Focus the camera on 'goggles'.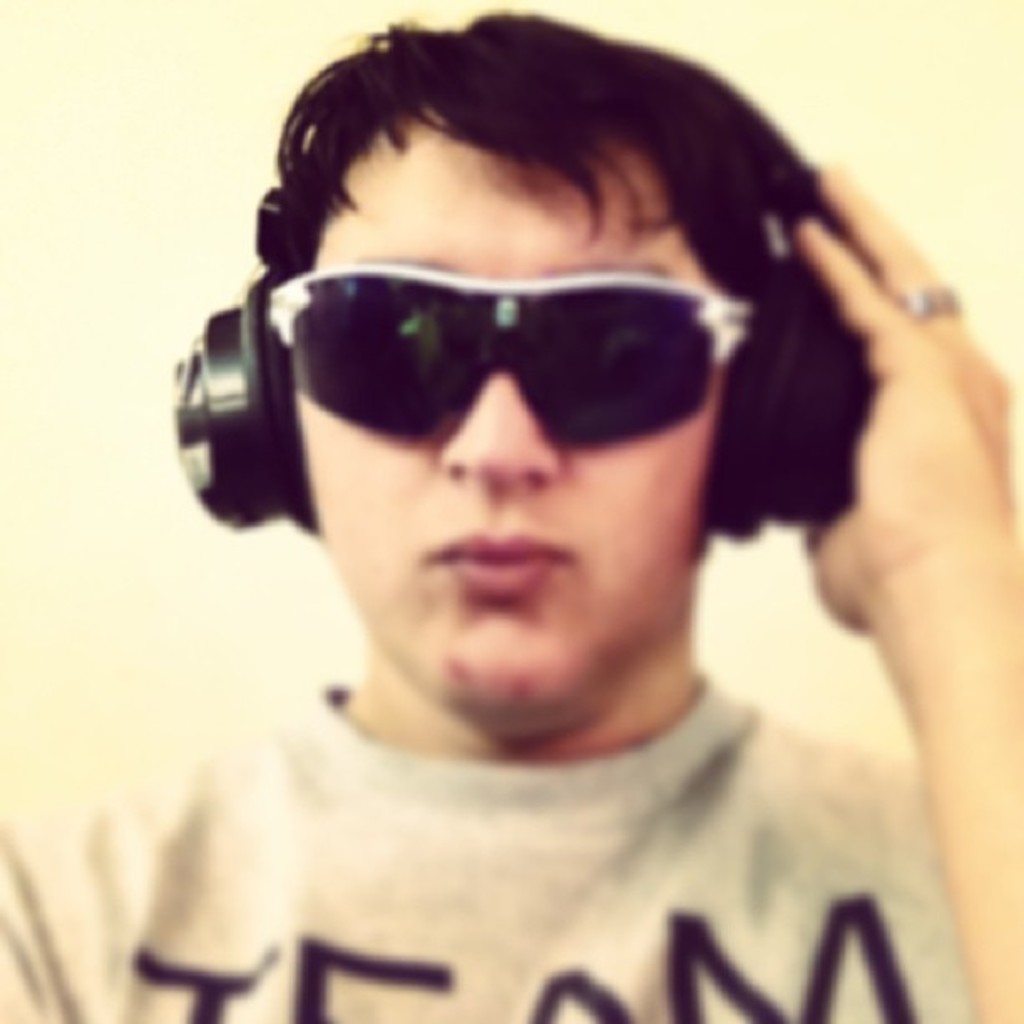
Focus region: [246,269,761,460].
